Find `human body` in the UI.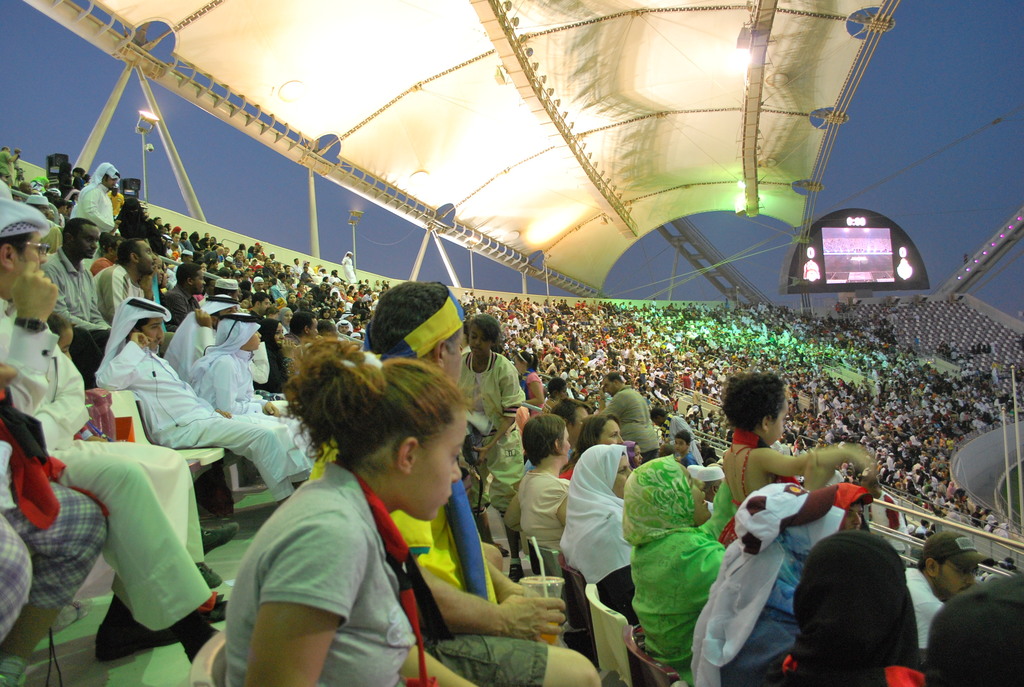
UI element at region(0, 264, 232, 664).
